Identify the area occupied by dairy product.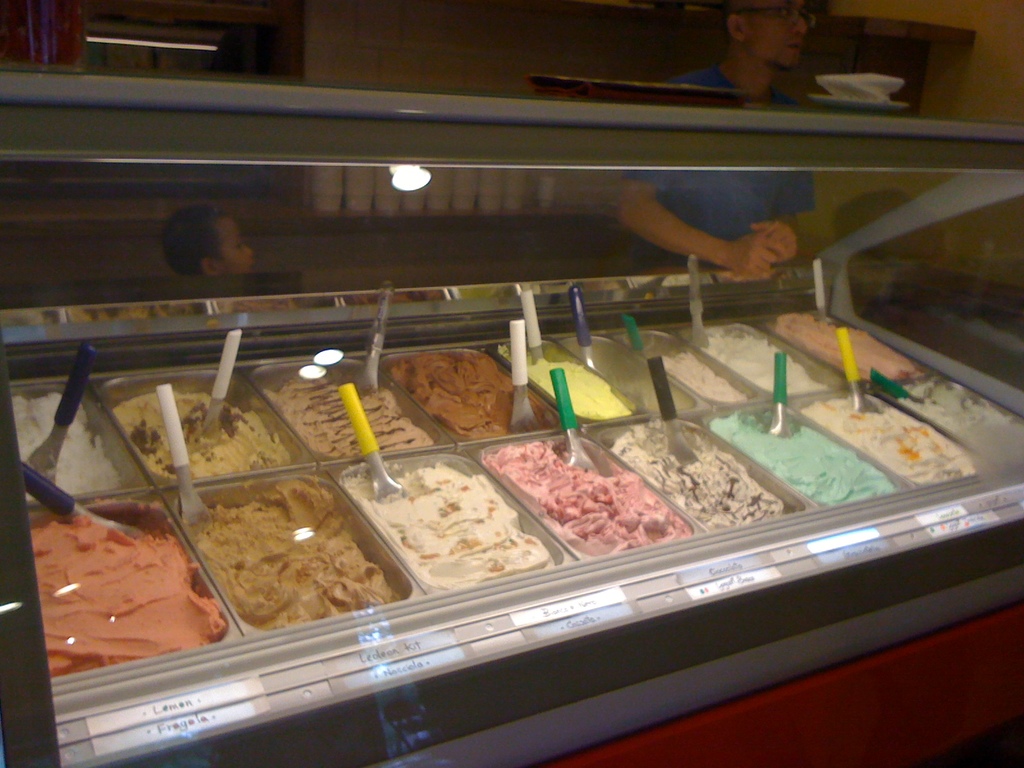
Area: [121,375,277,474].
